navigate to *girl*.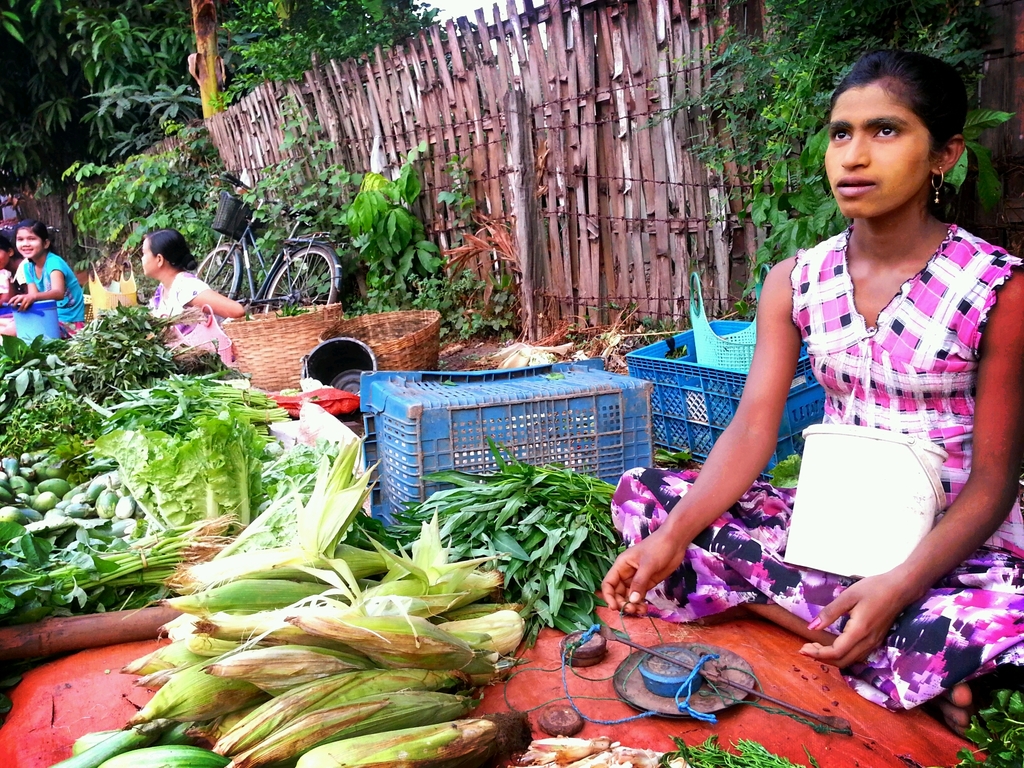
Navigation target: 604, 53, 1023, 740.
